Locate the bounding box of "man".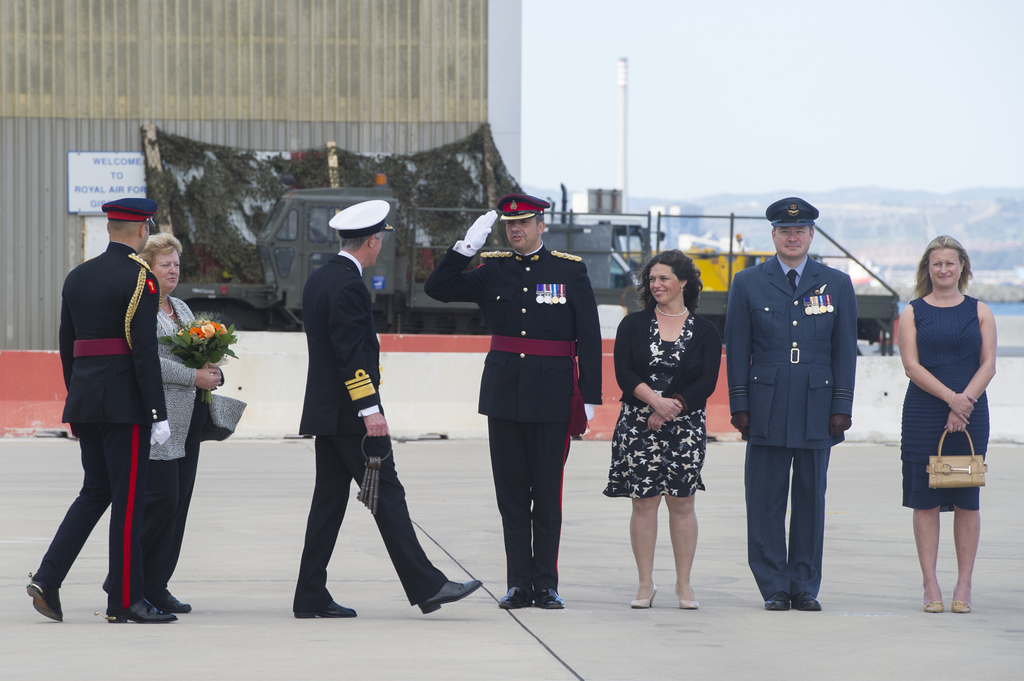
Bounding box: 729/197/855/613.
